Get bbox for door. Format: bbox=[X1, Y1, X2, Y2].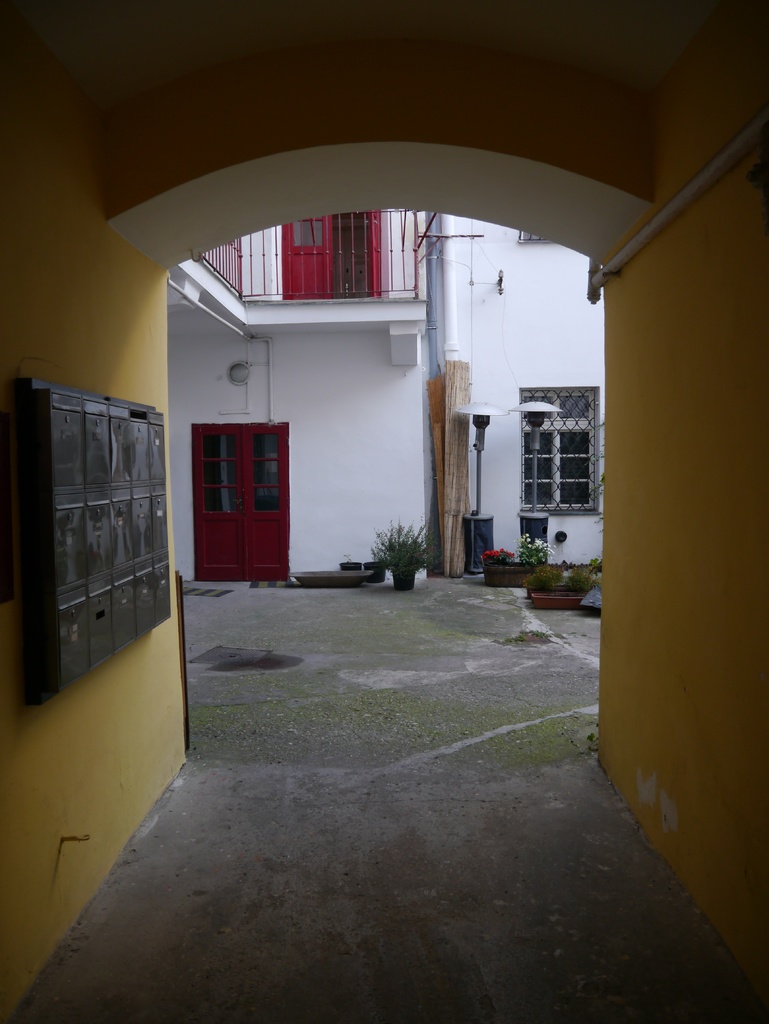
bbox=[367, 207, 385, 302].
